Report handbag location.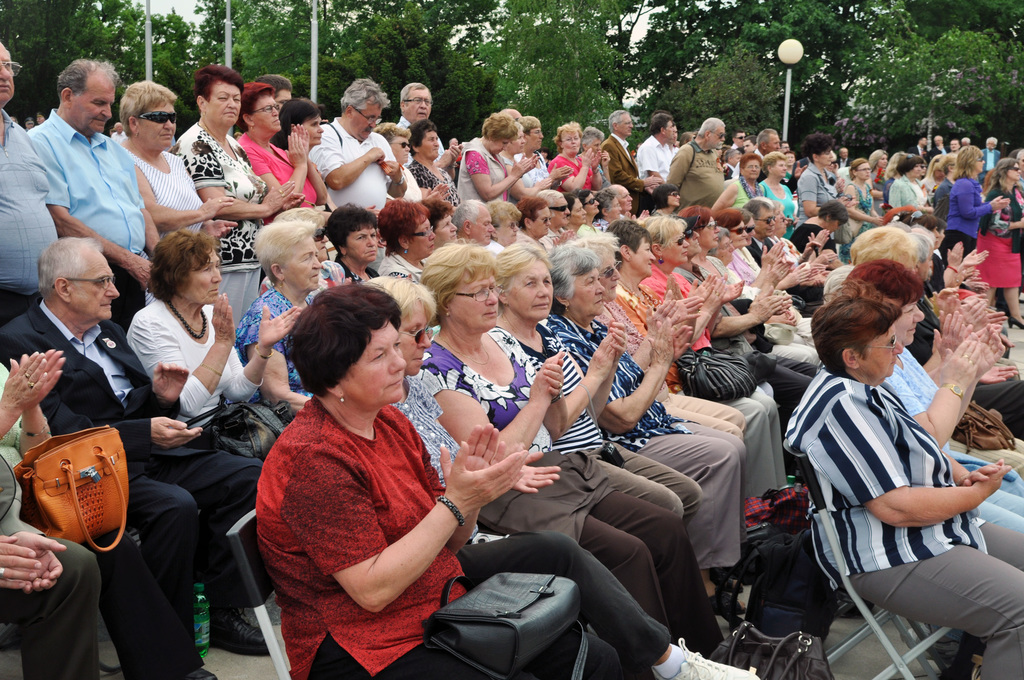
Report: box(422, 571, 587, 679).
